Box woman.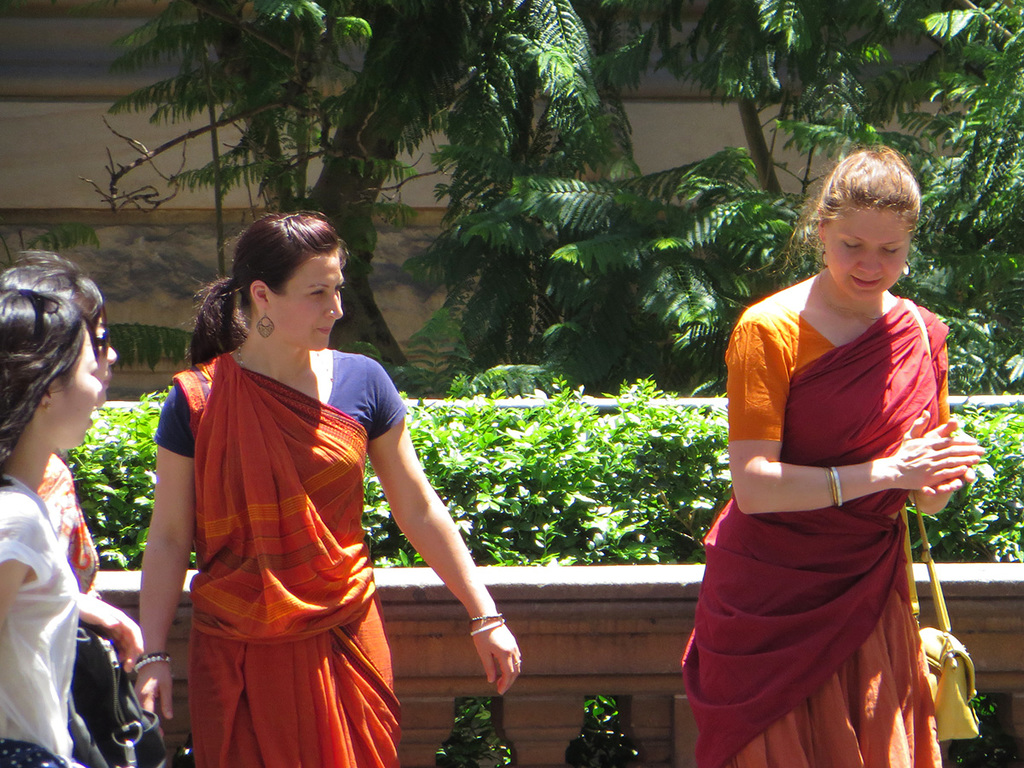
{"x1": 682, "y1": 140, "x2": 986, "y2": 767}.
